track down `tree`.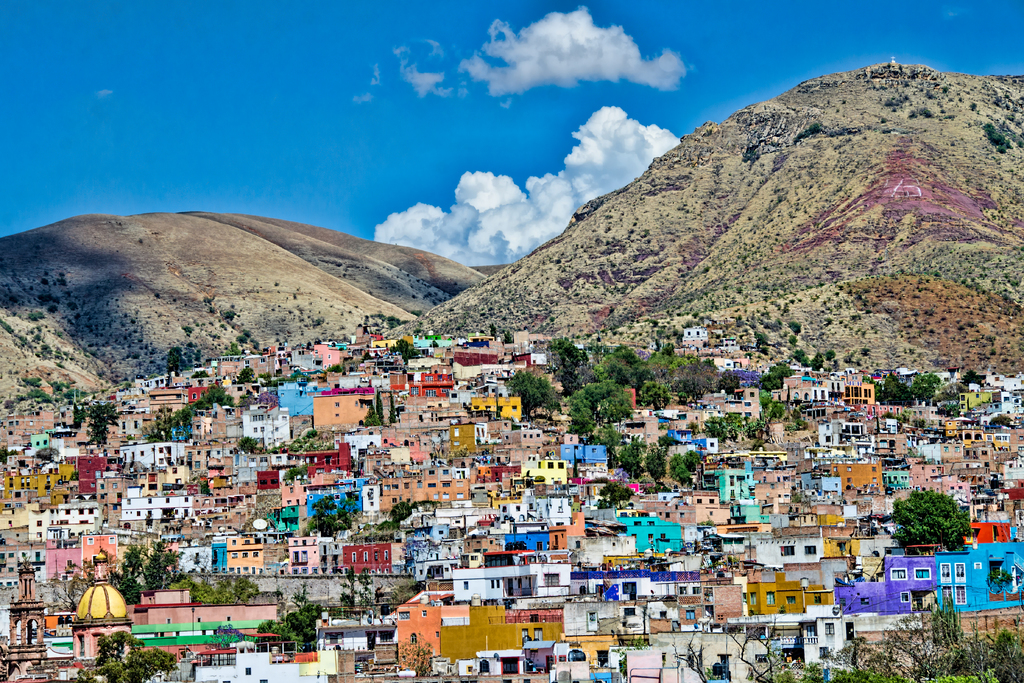
Tracked to [388, 339, 417, 365].
